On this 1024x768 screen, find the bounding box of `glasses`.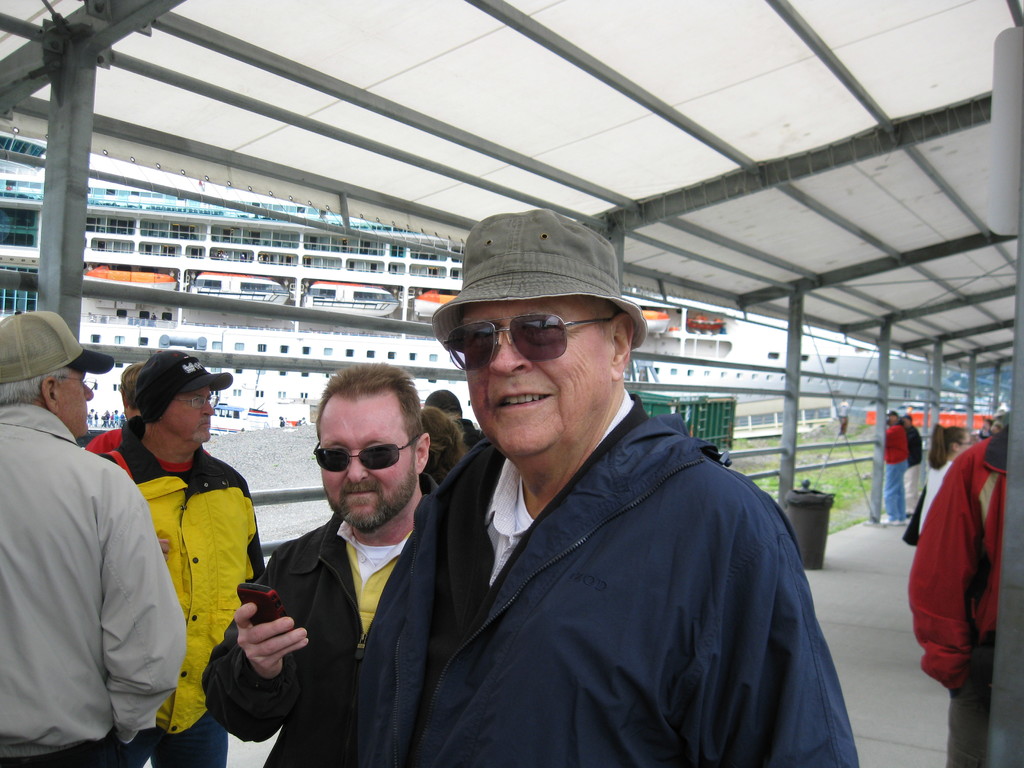
Bounding box: (447,316,622,376).
